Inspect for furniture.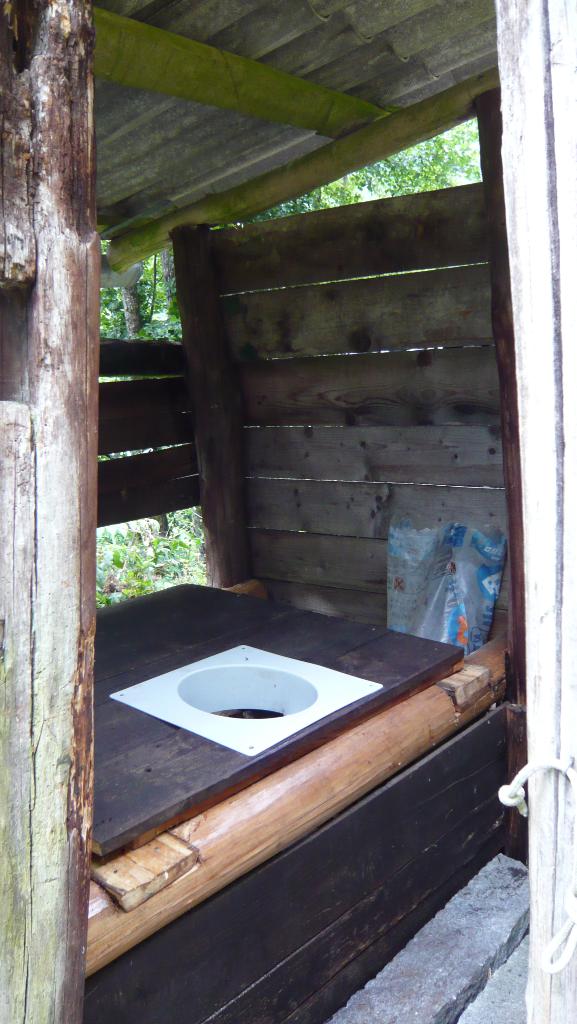
Inspection: [85,580,498,977].
